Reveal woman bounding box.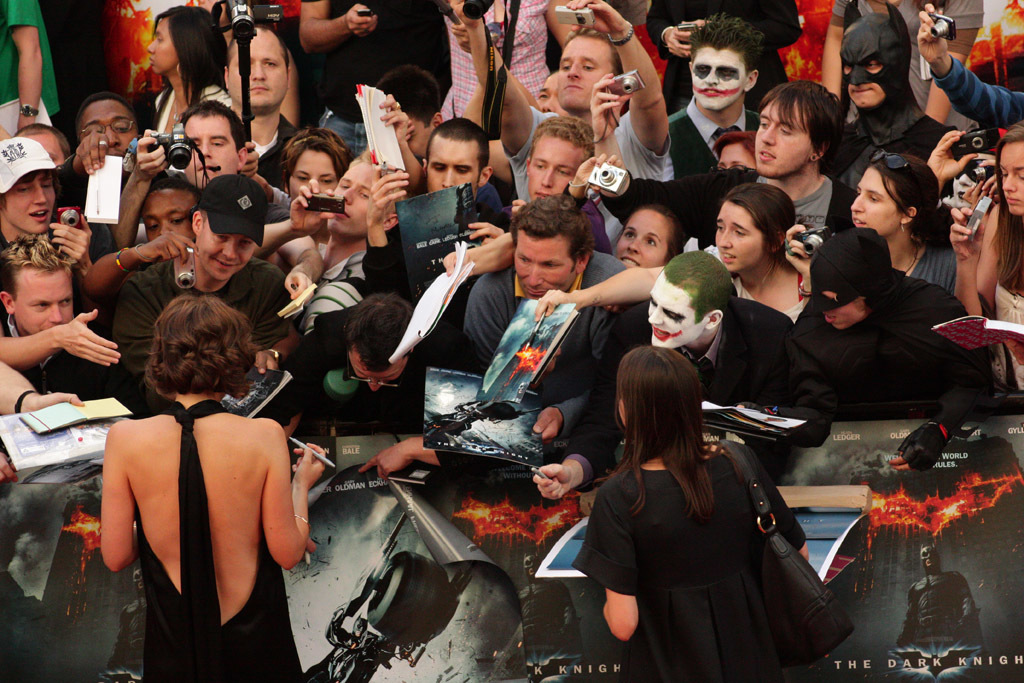
Revealed: left=937, top=120, right=1023, bottom=389.
